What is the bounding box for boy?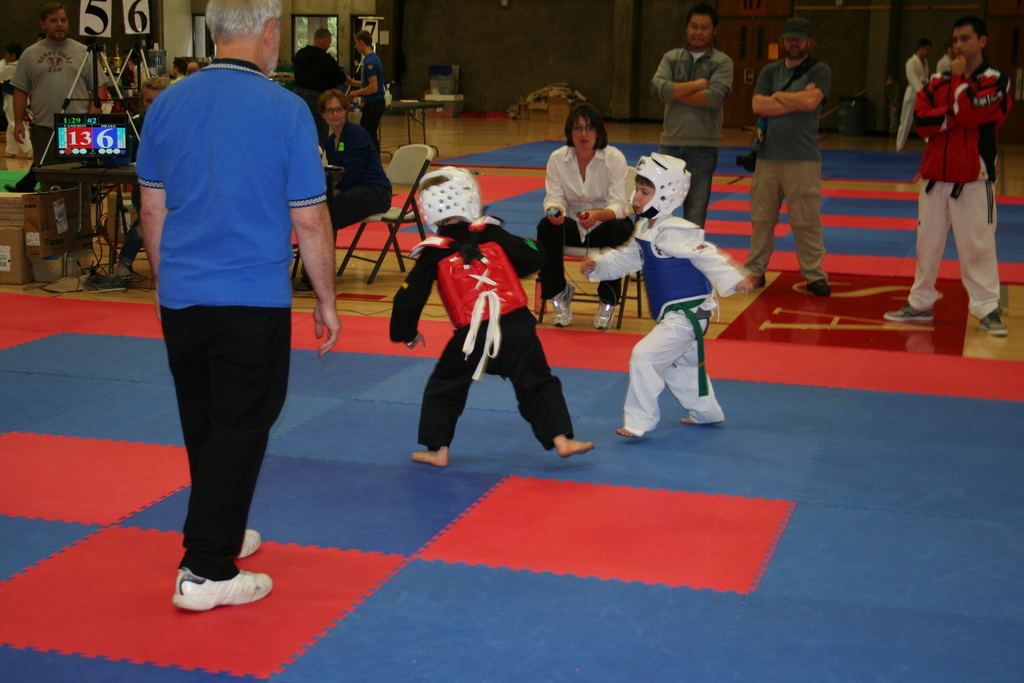
387 167 595 469.
